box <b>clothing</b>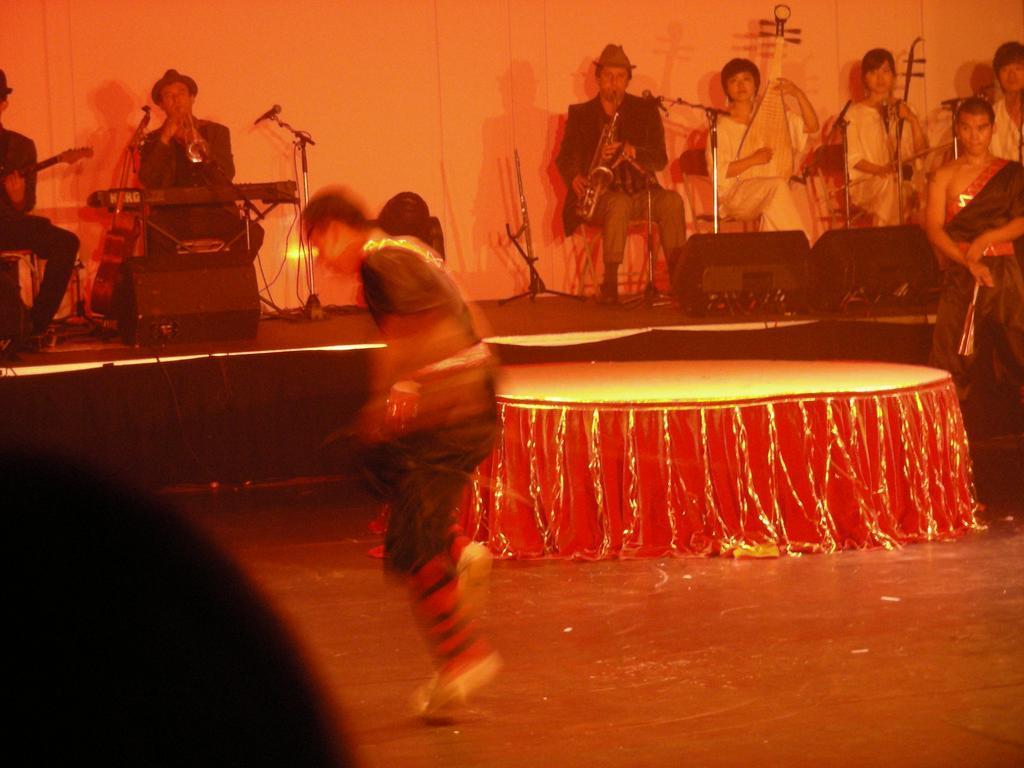
(137,113,266,260)
